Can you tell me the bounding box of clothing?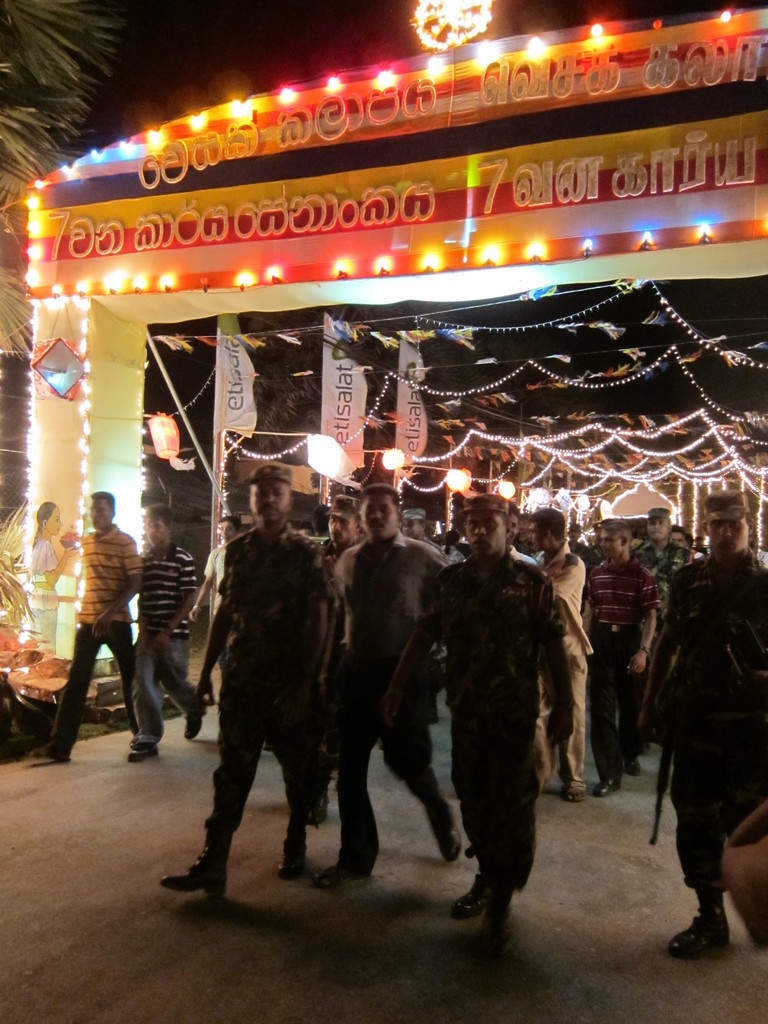
(571, 540, 652, 765).
